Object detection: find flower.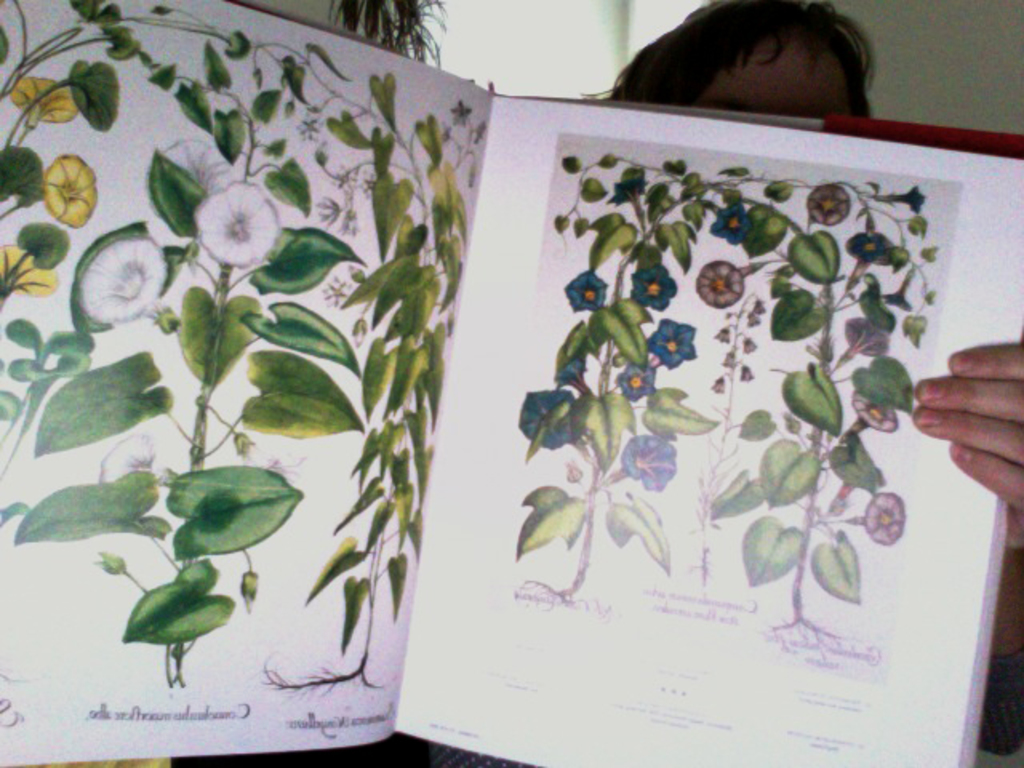
l=709, t=198, r=747, b=240.
